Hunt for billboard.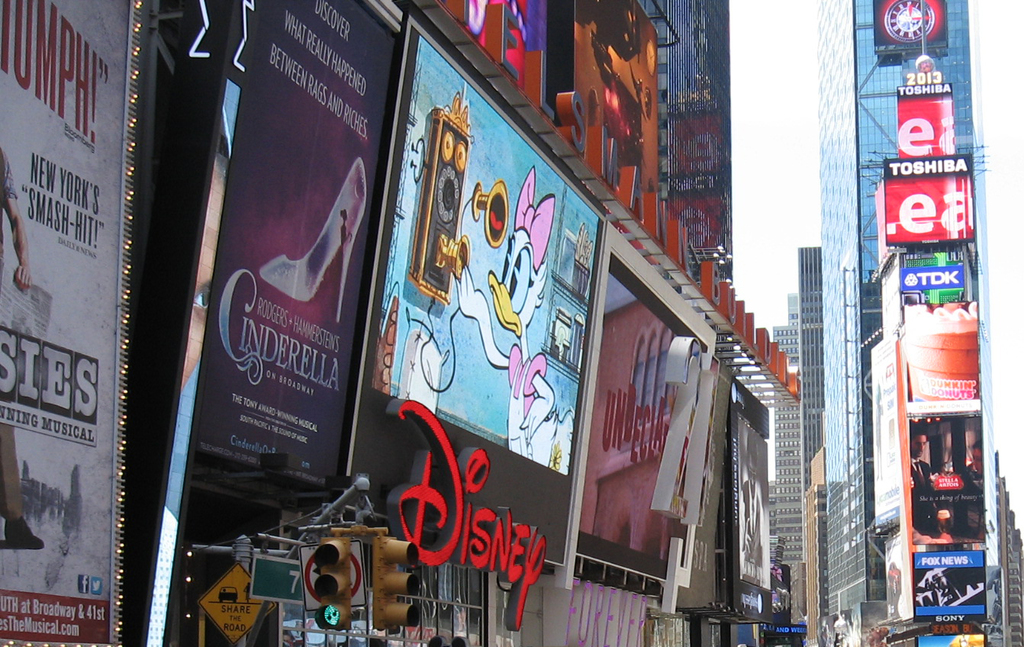
Hunted down at (901, 66, 954, 157).
